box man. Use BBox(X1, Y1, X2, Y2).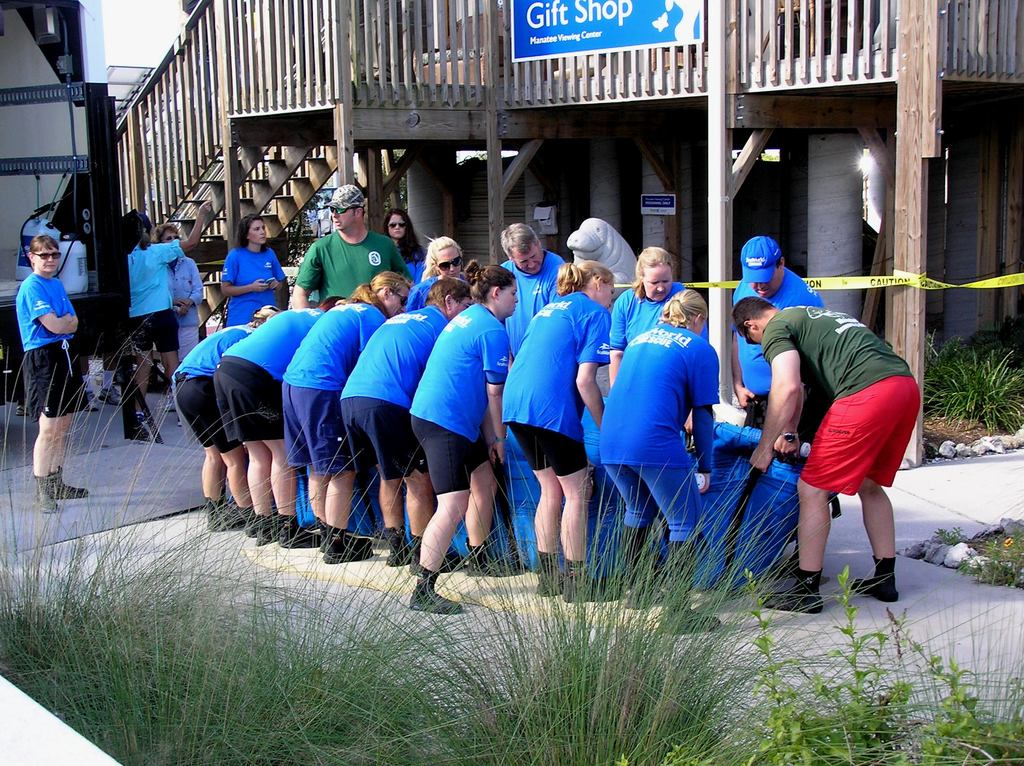
BBox(732, 234, 824, 461).
